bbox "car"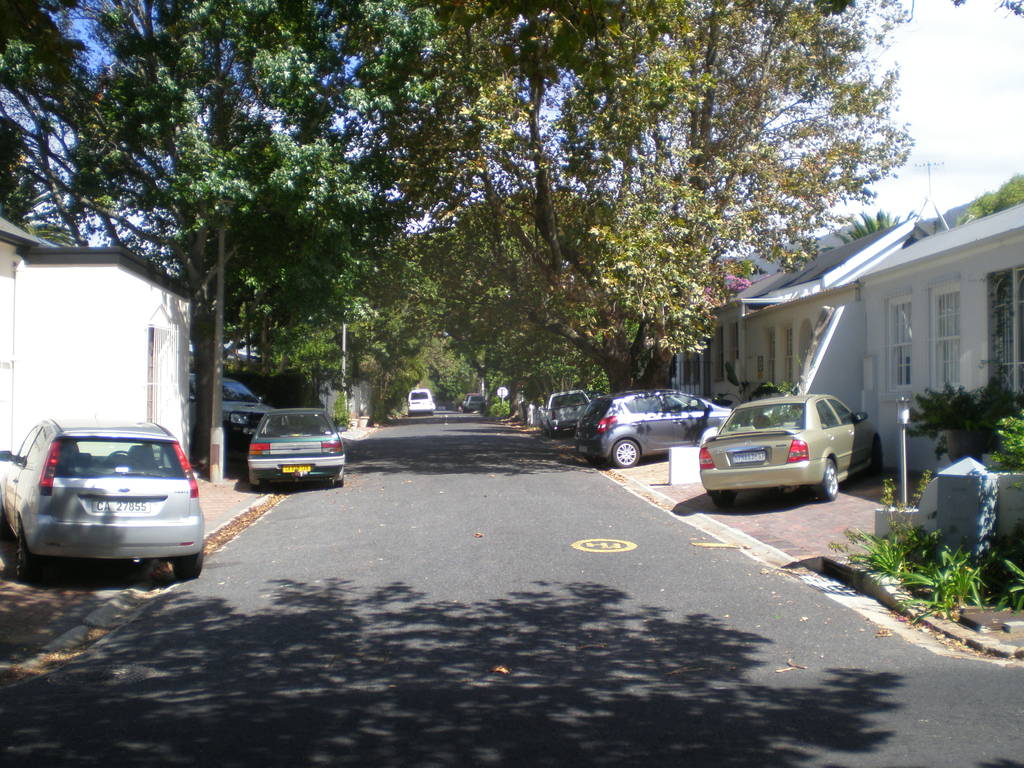
{"left": 571, "top": 384, "right": 732, "bottom": 466}
